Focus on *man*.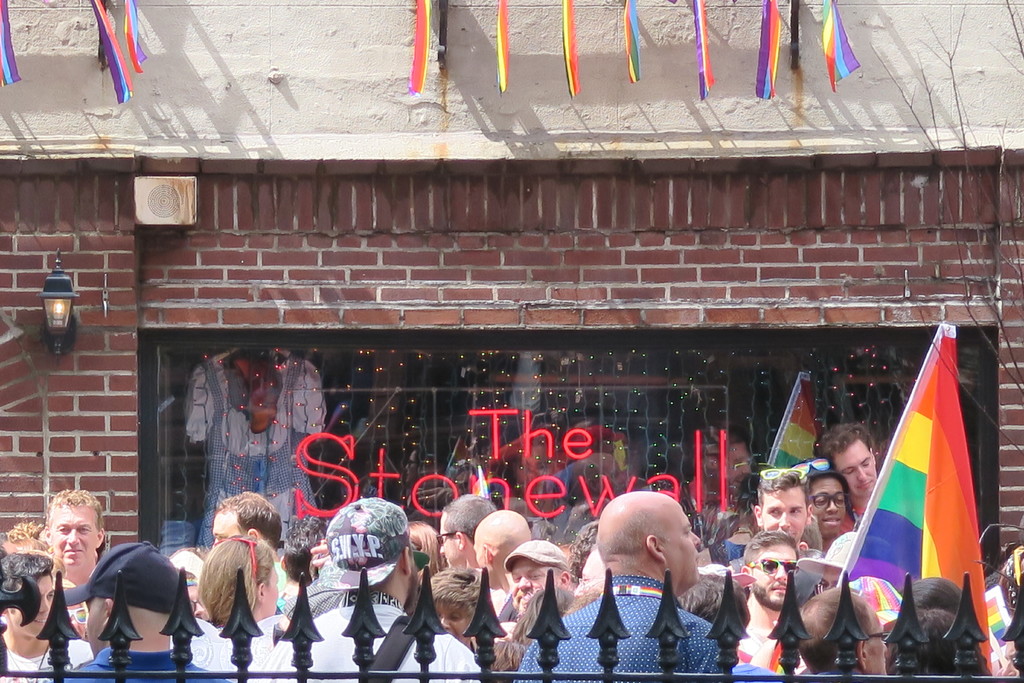
Focused at (x1=248, y1=497, x2=473, y2=682).
